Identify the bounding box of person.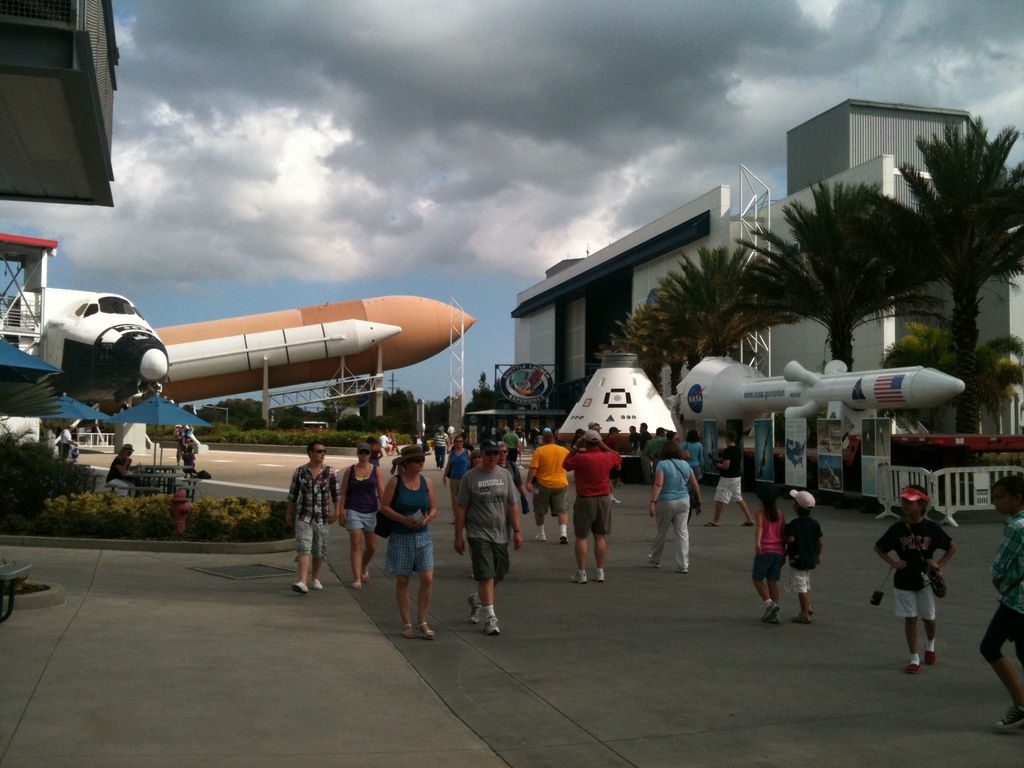
x1=380, y1=431, x2=388, y2=452.
